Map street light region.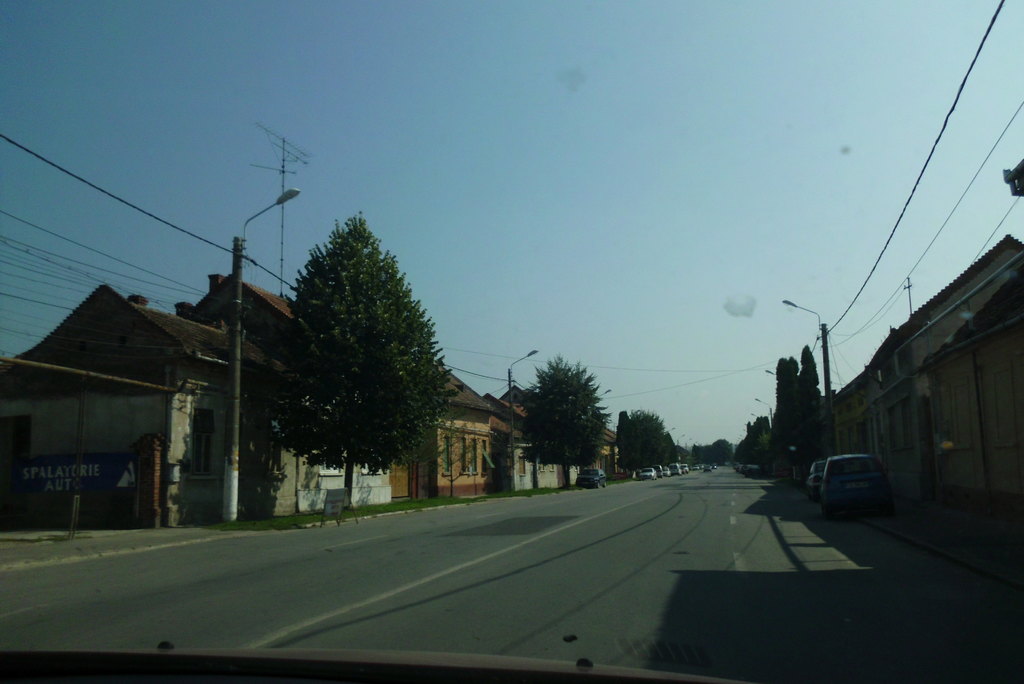
Mapped to pyautogui.locateOnScreen(774, 288, 844, 473).
